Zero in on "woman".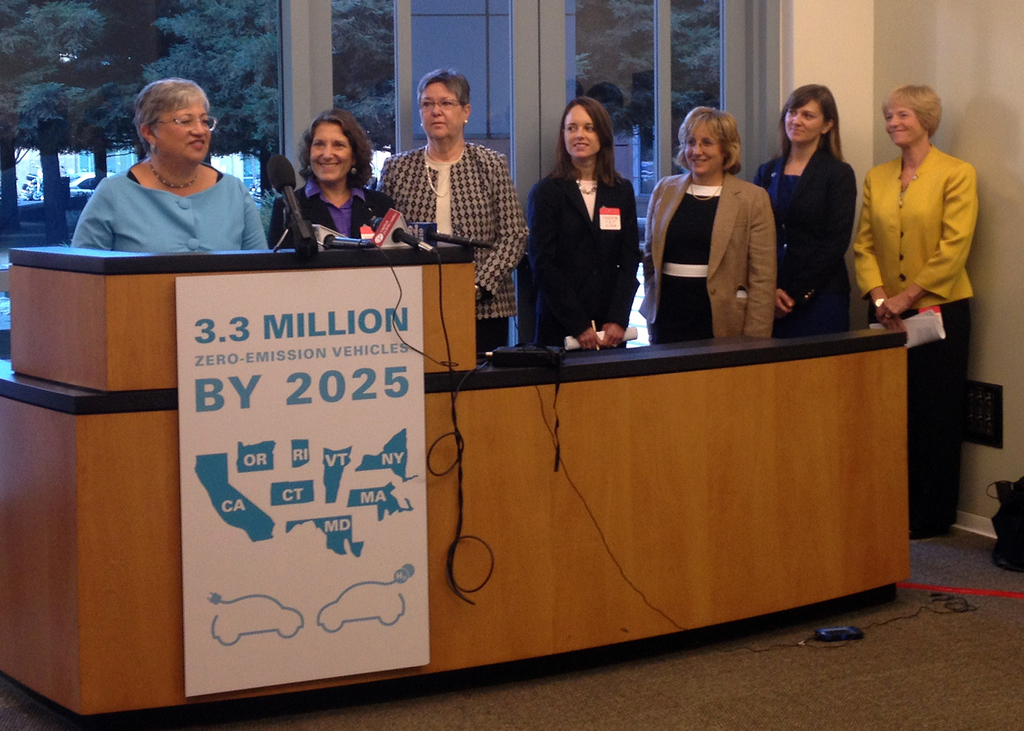
Zeroed in: [382,63,529,348].
